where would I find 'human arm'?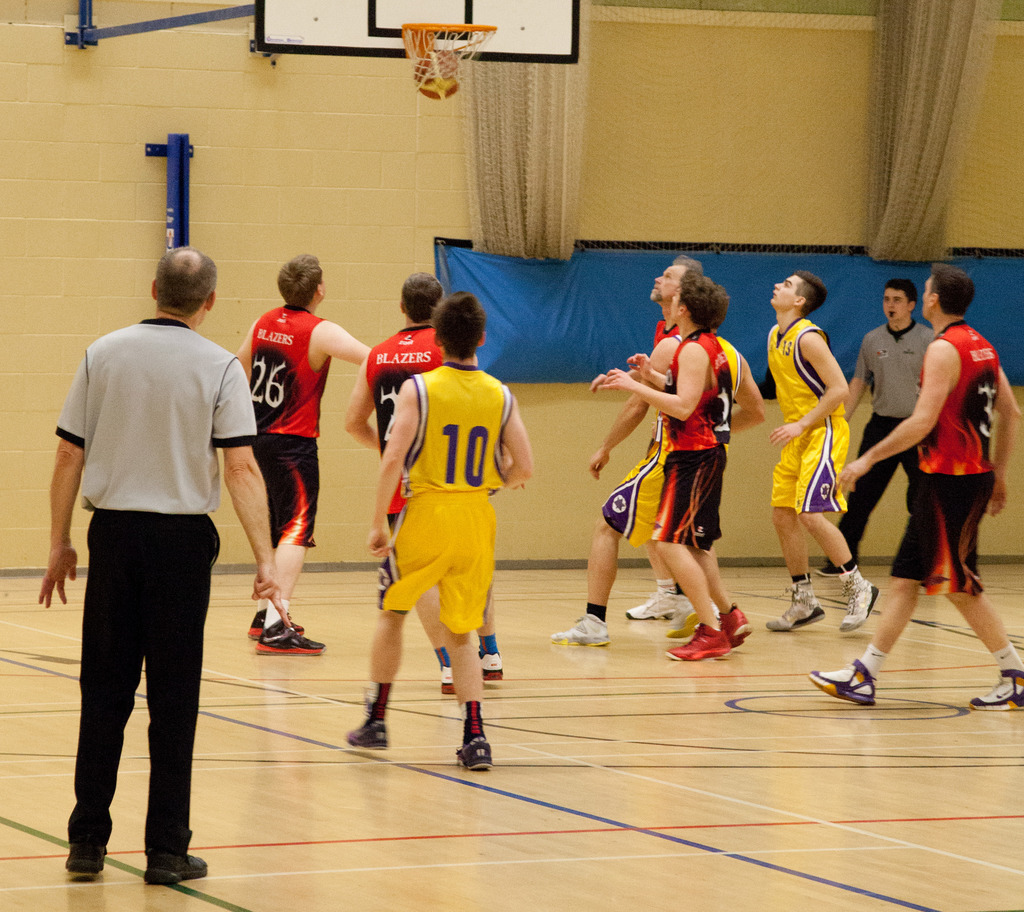
At (left=207, top=359, right=297, bottom=625).
